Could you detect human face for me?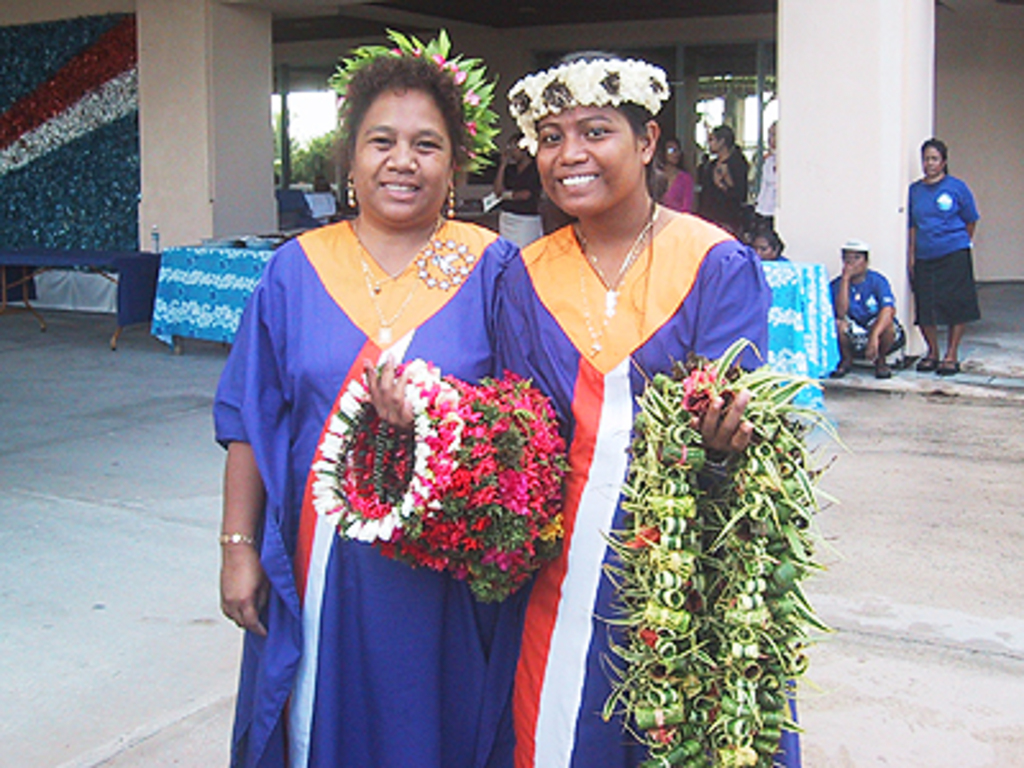
Detection result: 845 246 865 276.
